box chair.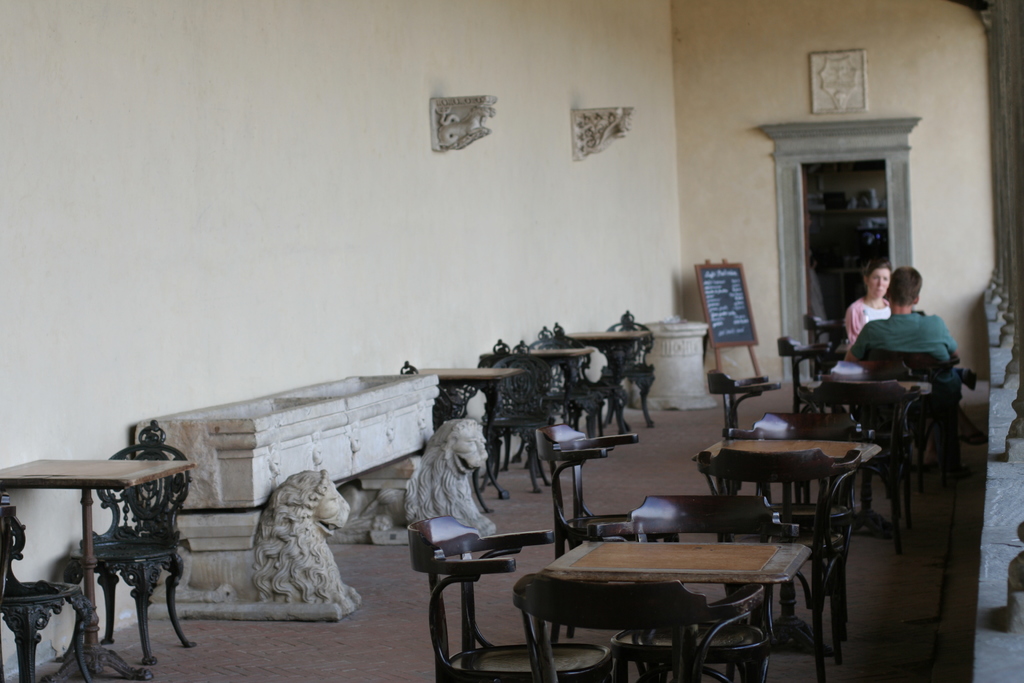
(left=795, top=379, right=927, bottom=554).
